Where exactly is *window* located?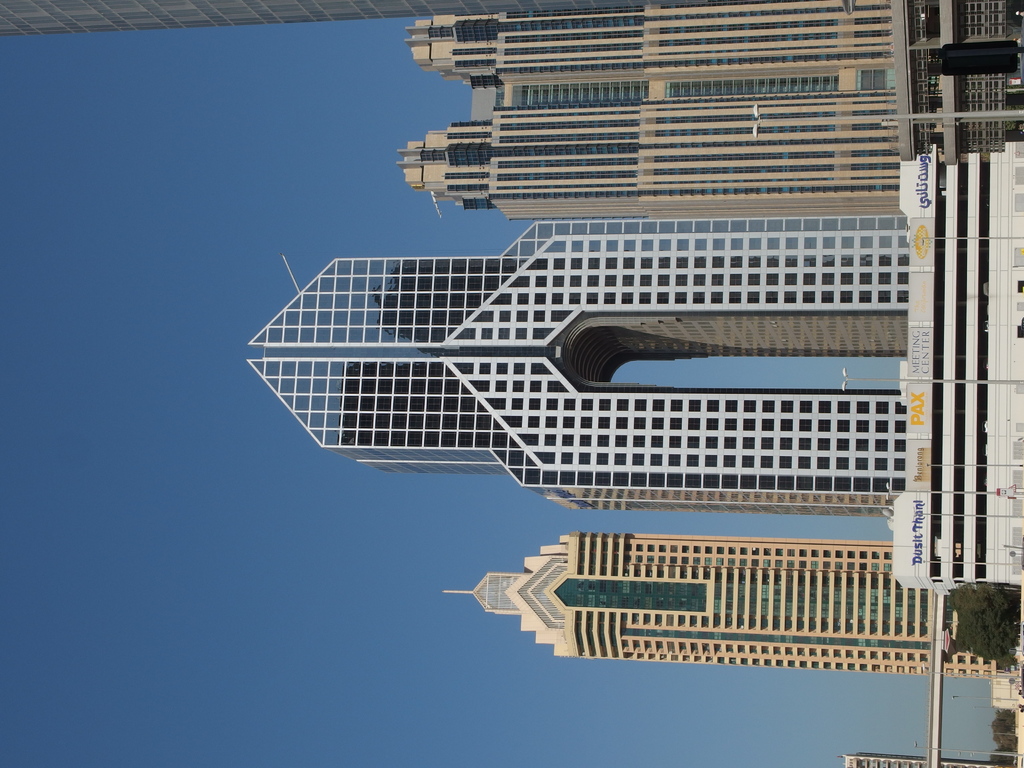
Its bounding box is 589:240:600:253.
